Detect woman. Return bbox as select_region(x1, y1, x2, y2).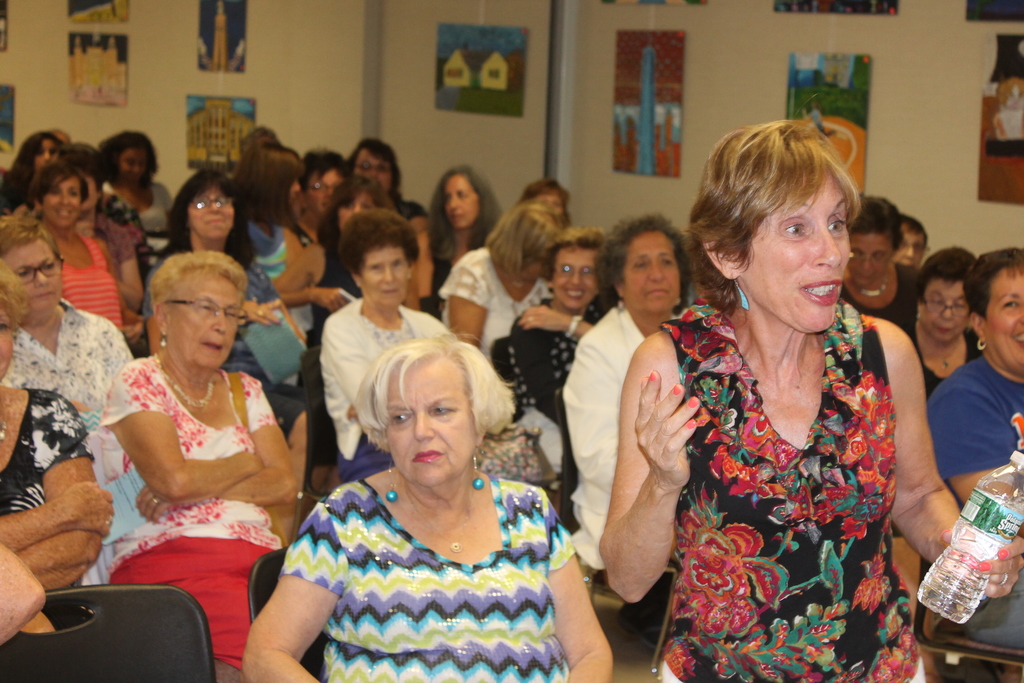
select_region(509, 231, 606, 495).
